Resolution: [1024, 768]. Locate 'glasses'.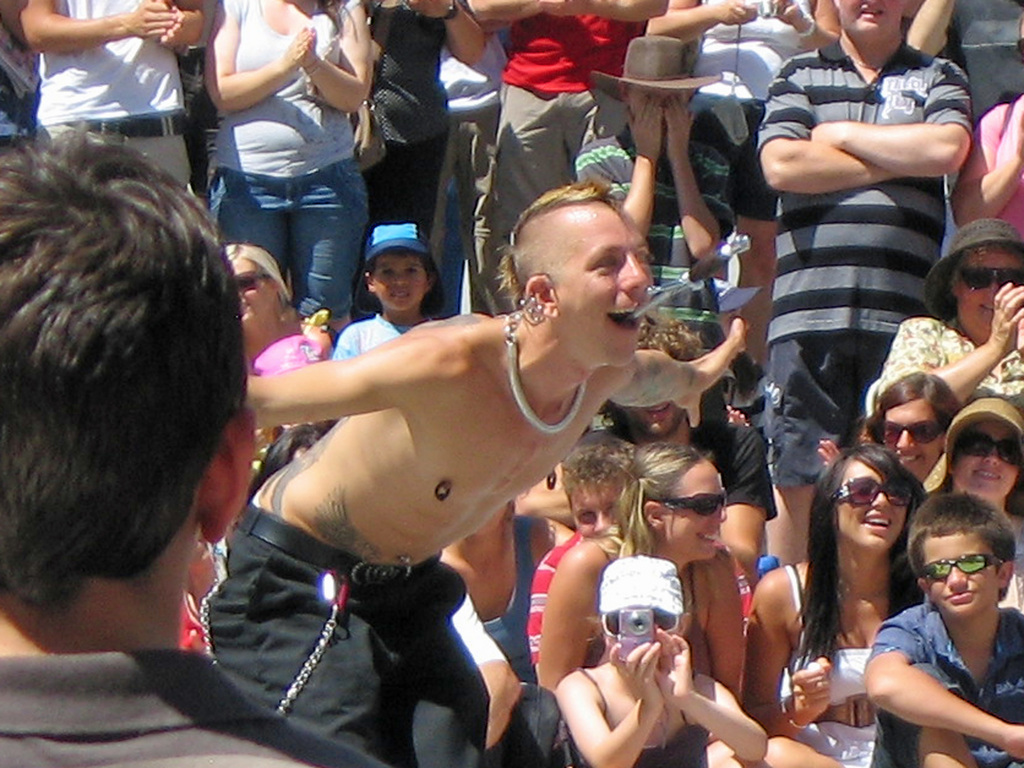
bbox(228, 266, 283, 296).
